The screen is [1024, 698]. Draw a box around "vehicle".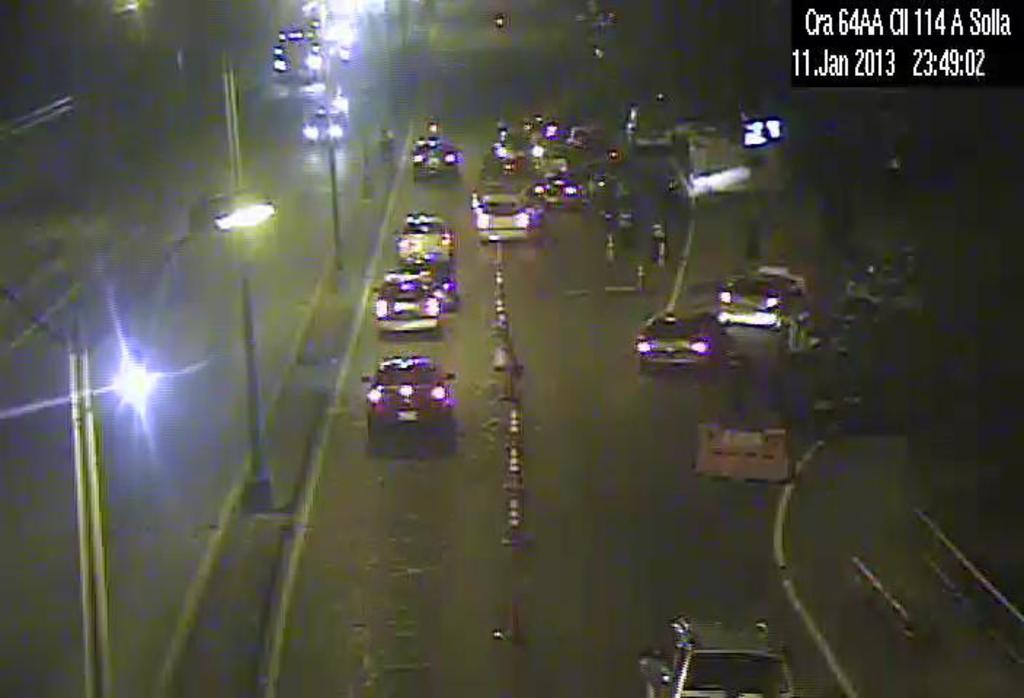
region(410, 135, 463, 179).
